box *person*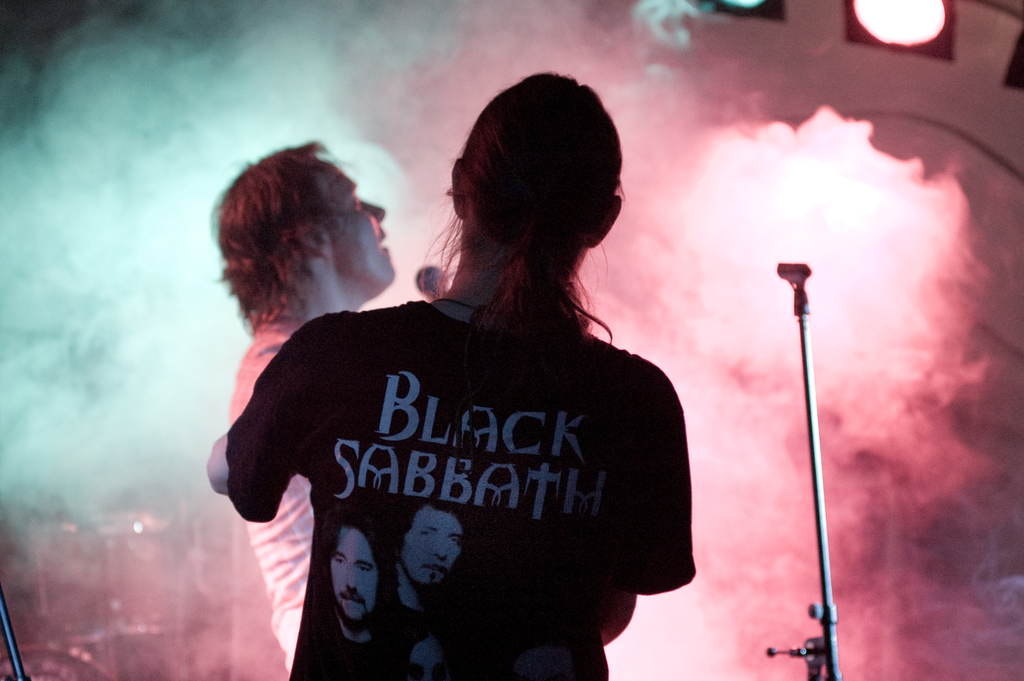
x1=212, y1=147, x2=395, y2=677
